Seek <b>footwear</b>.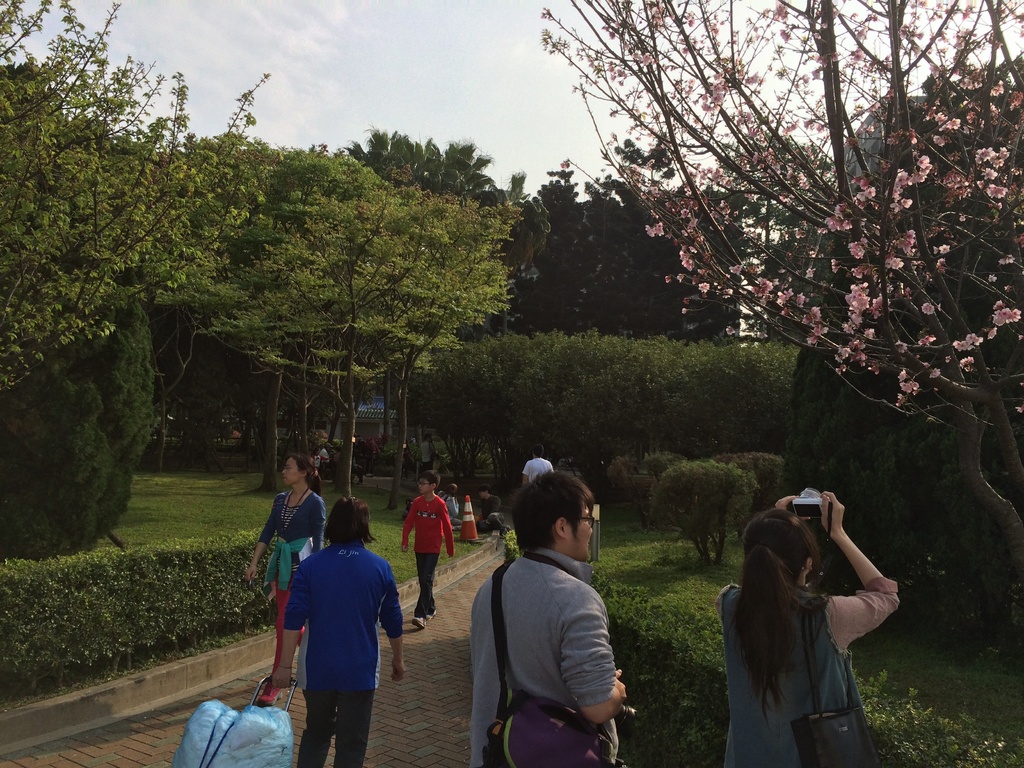
412,617,426,630.
